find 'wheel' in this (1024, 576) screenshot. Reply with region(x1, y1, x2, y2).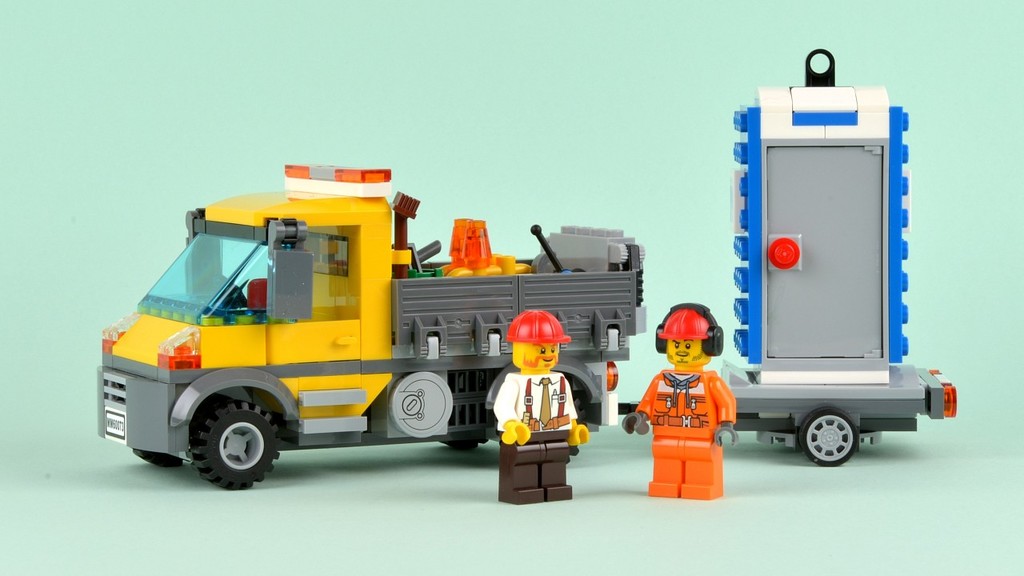
region(475, 365, 579, 453).
